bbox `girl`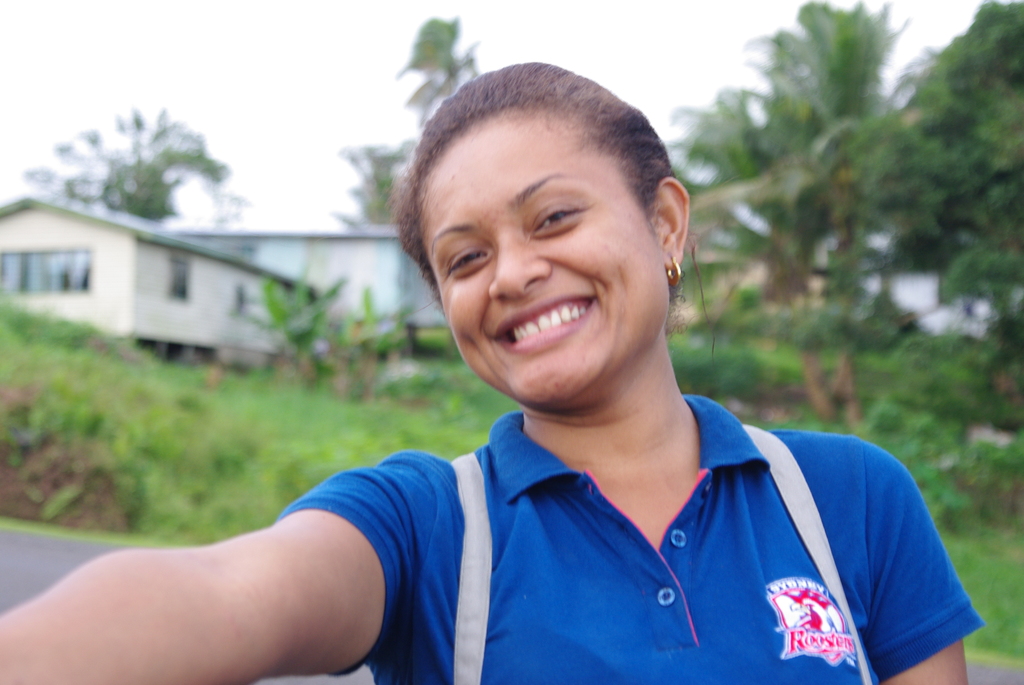
left=0, top=63, right=988, bottom=684
